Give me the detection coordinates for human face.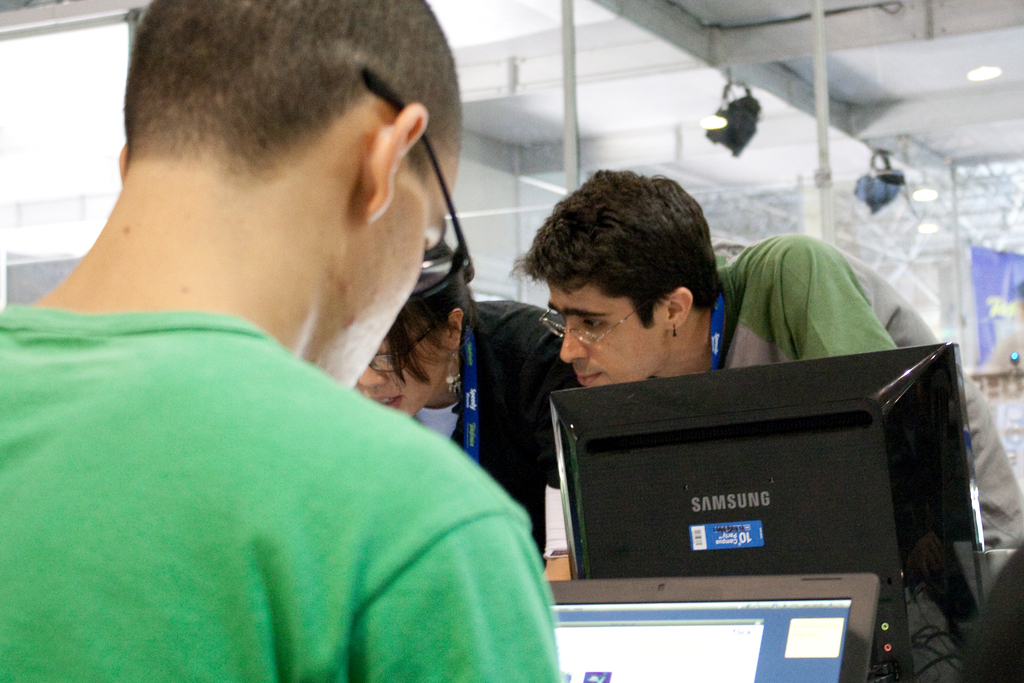
detection(348, 155, 463, 388).
